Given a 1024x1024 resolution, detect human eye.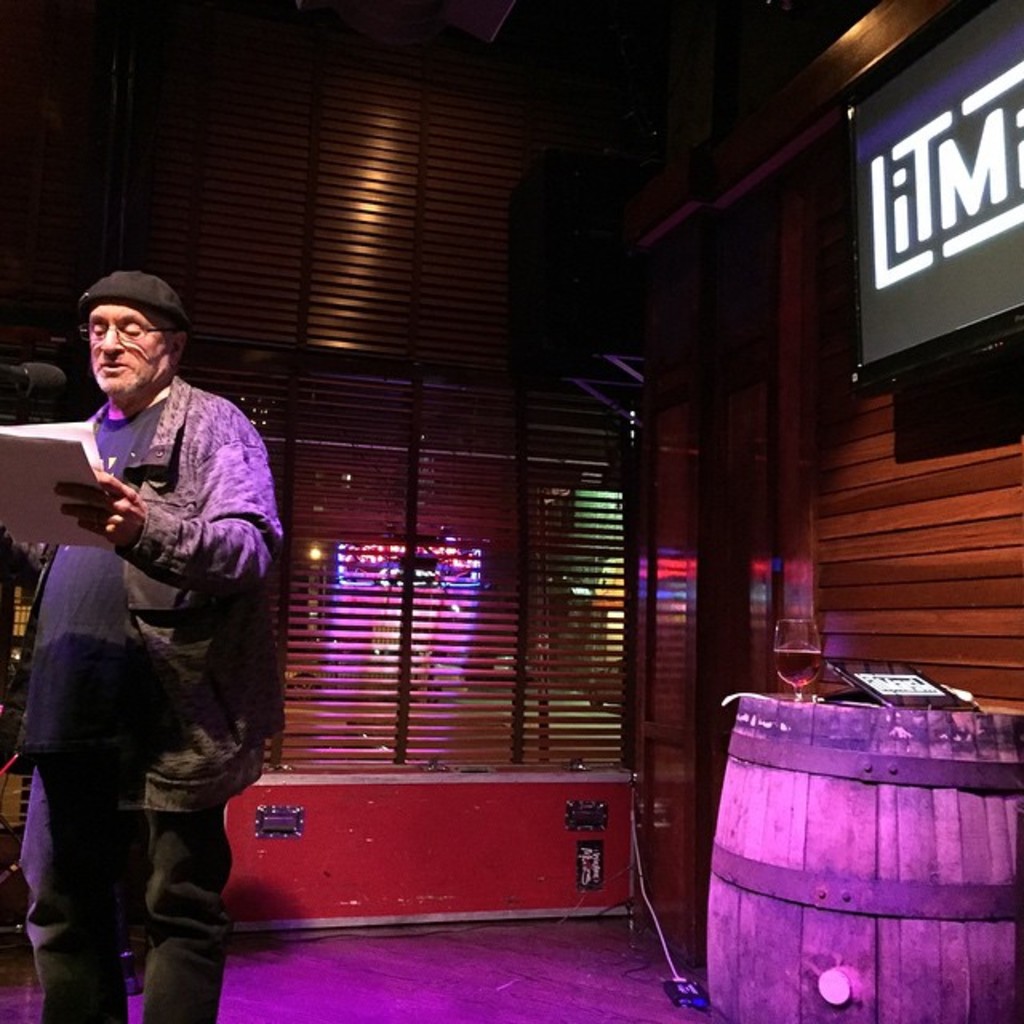
locate(93, 322, 104, 341).
